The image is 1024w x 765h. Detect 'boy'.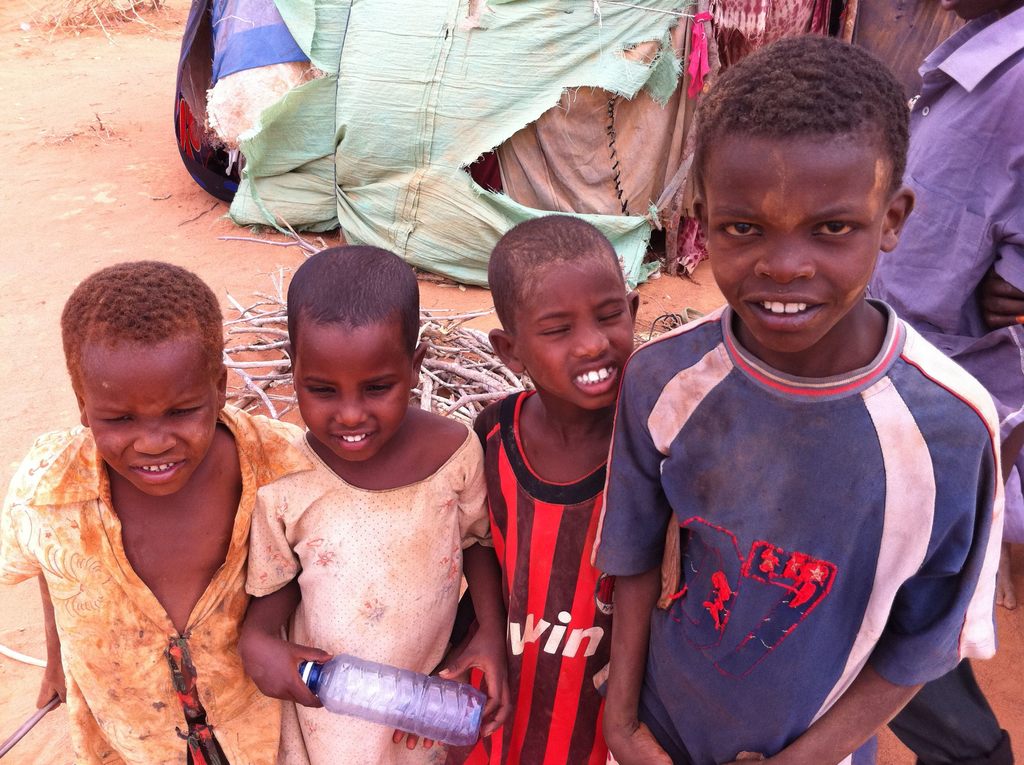
Detection: x1=591 y1=33 x2=1007 y2=764.
